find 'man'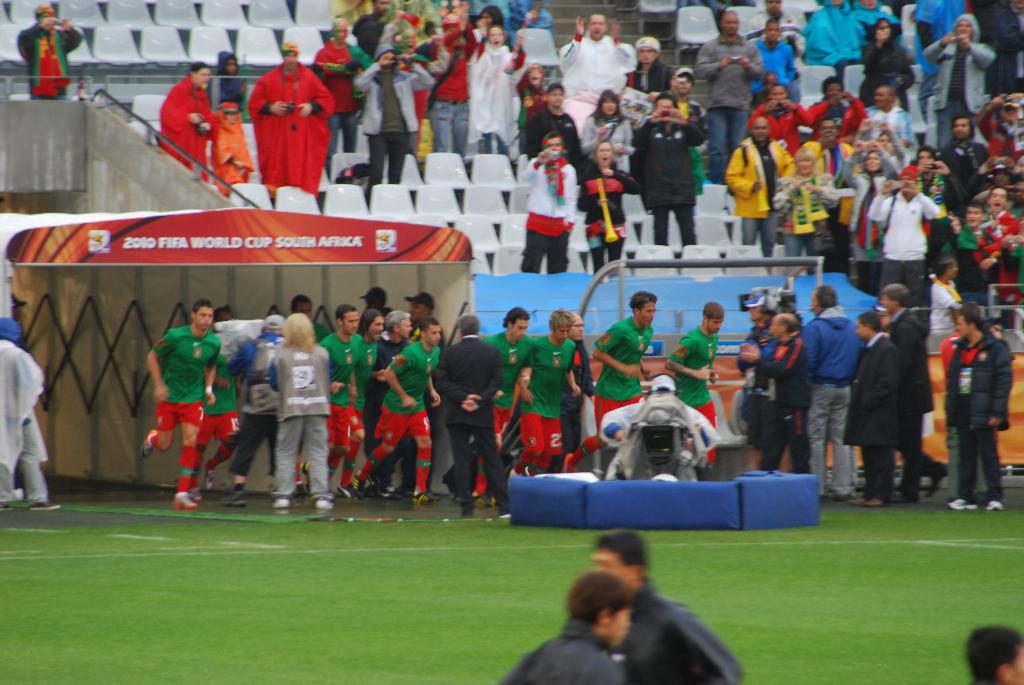
<box>753,20,802,105</box>
